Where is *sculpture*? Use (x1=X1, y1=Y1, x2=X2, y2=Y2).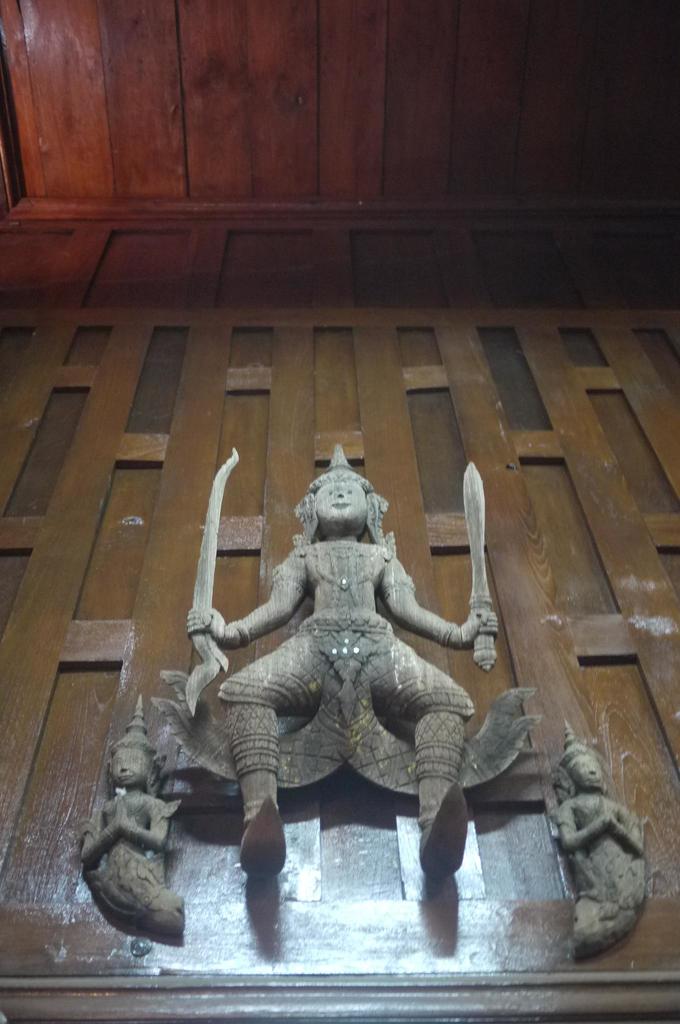
(x1=127, y1=436, x2=519, y2=1005).
